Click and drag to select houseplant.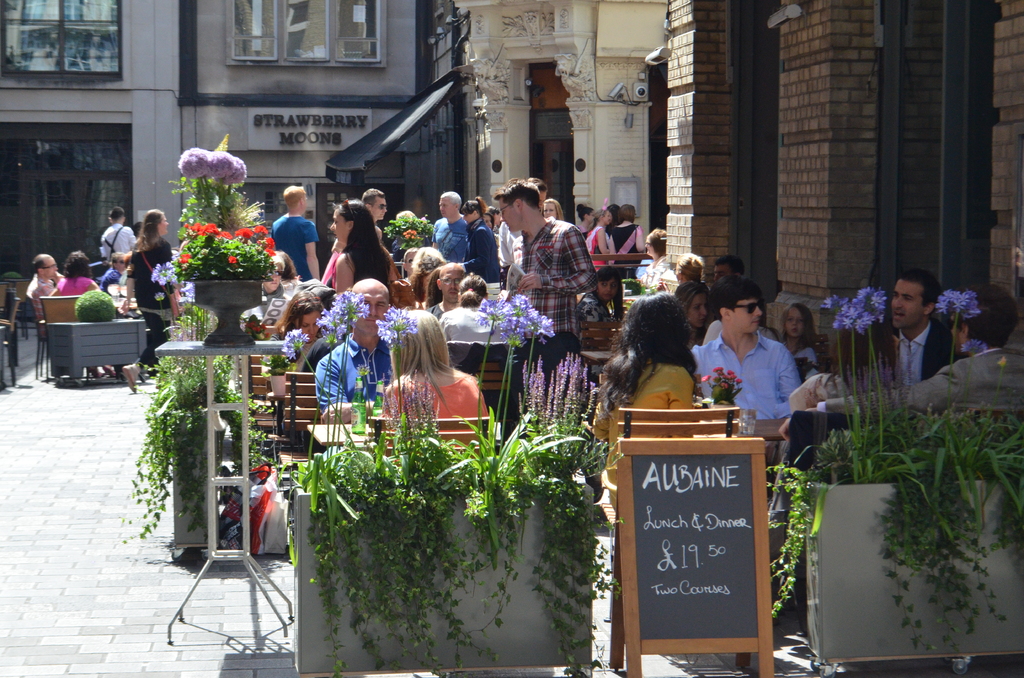
Selection: {"x1": 268, "y1": 296, "x2": 623, "y2": 677}.
